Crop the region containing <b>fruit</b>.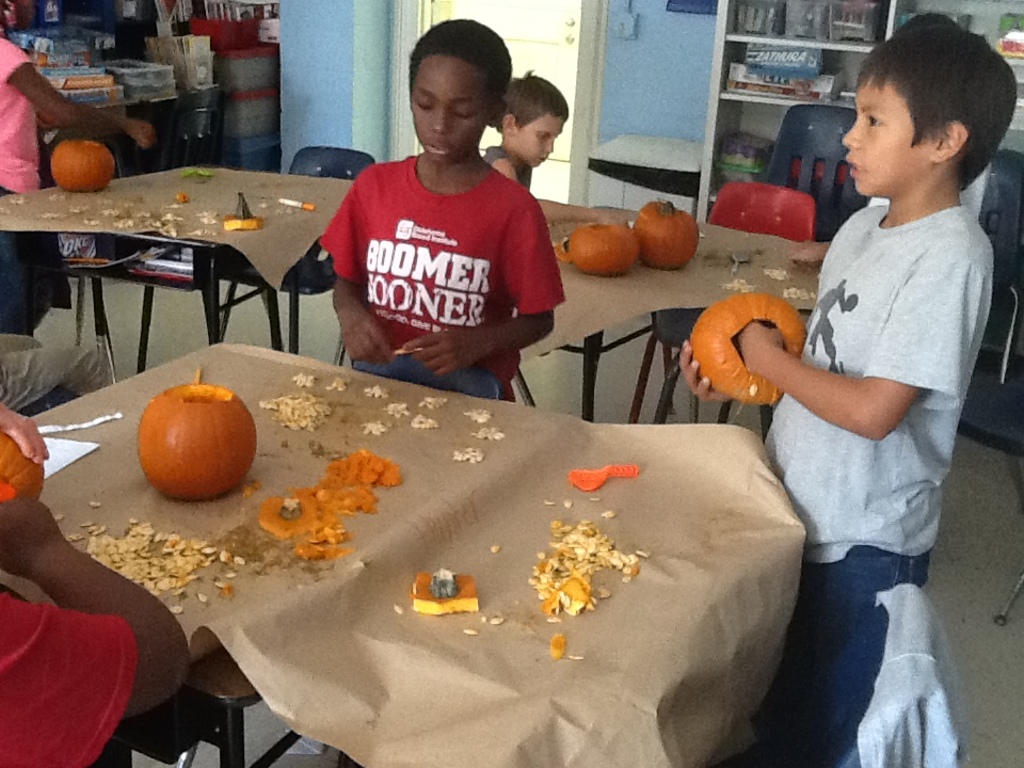
Crop region: {"x1": 2, "y1": 427, "x2": 44, "y2": 502}.
